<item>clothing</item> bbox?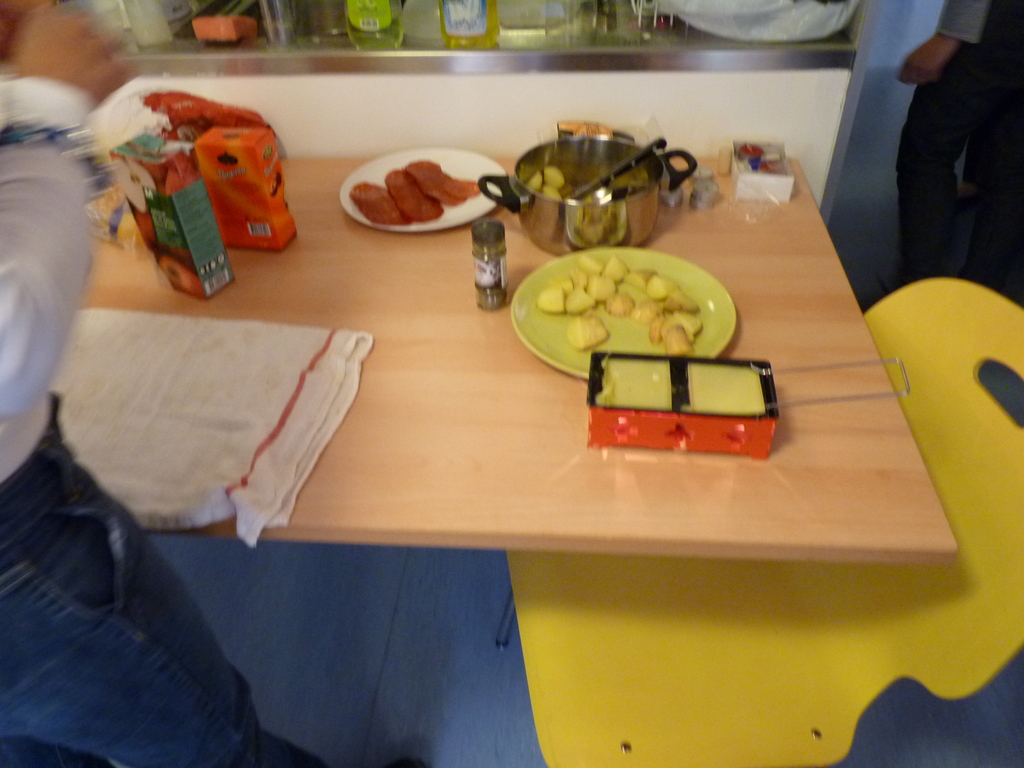
left=0, top=65, right=327, bottom=767
